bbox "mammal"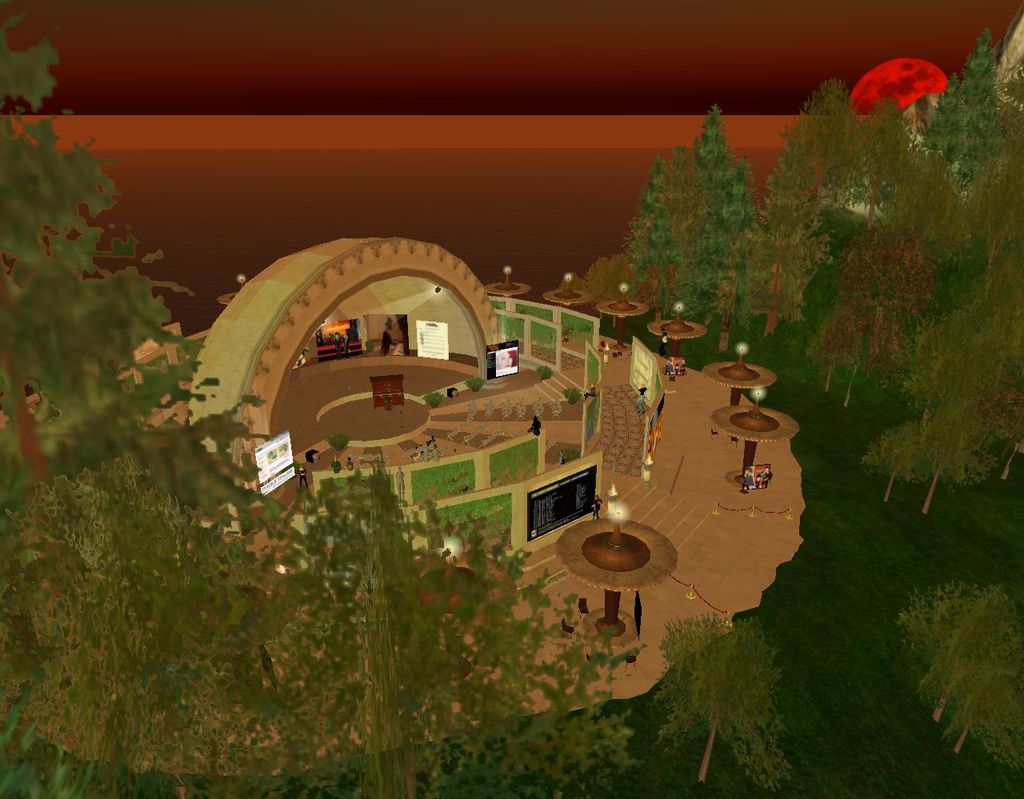
{"x1": 586, "y1": 385, "x2": 596, "y2": 399}
